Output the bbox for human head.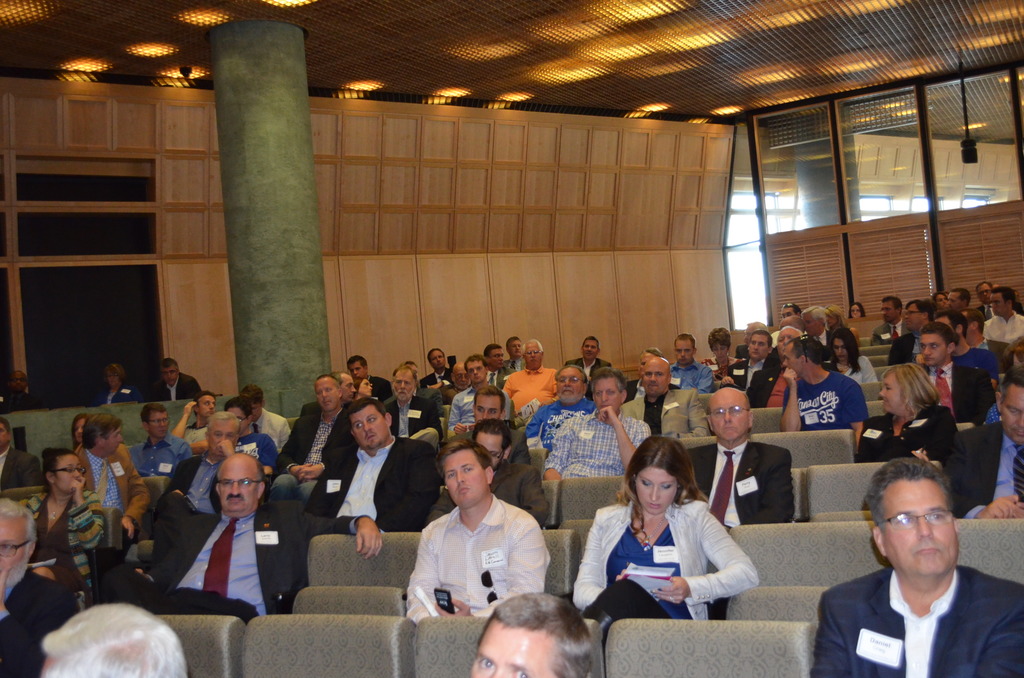
bbox=[30, 605, 189, 677].
